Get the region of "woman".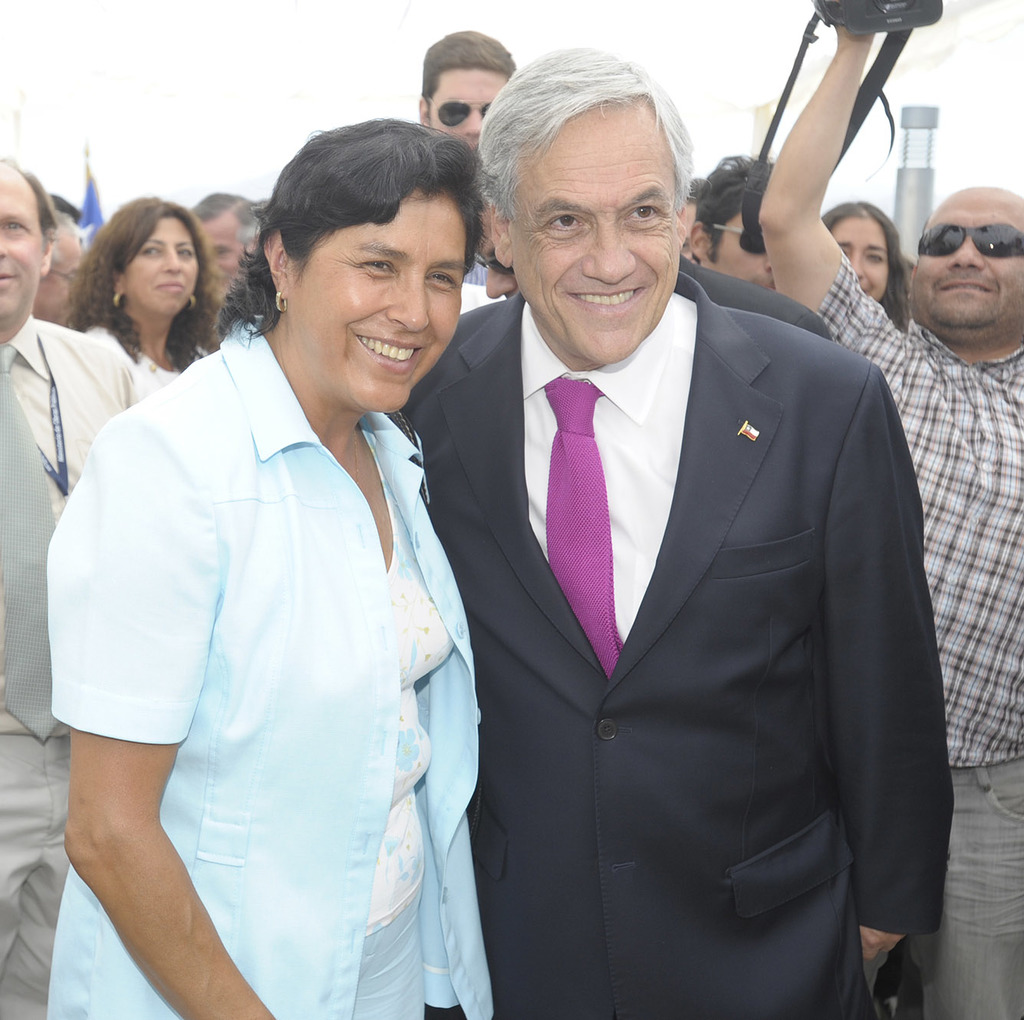
rect(59, 191, 228, 393).
